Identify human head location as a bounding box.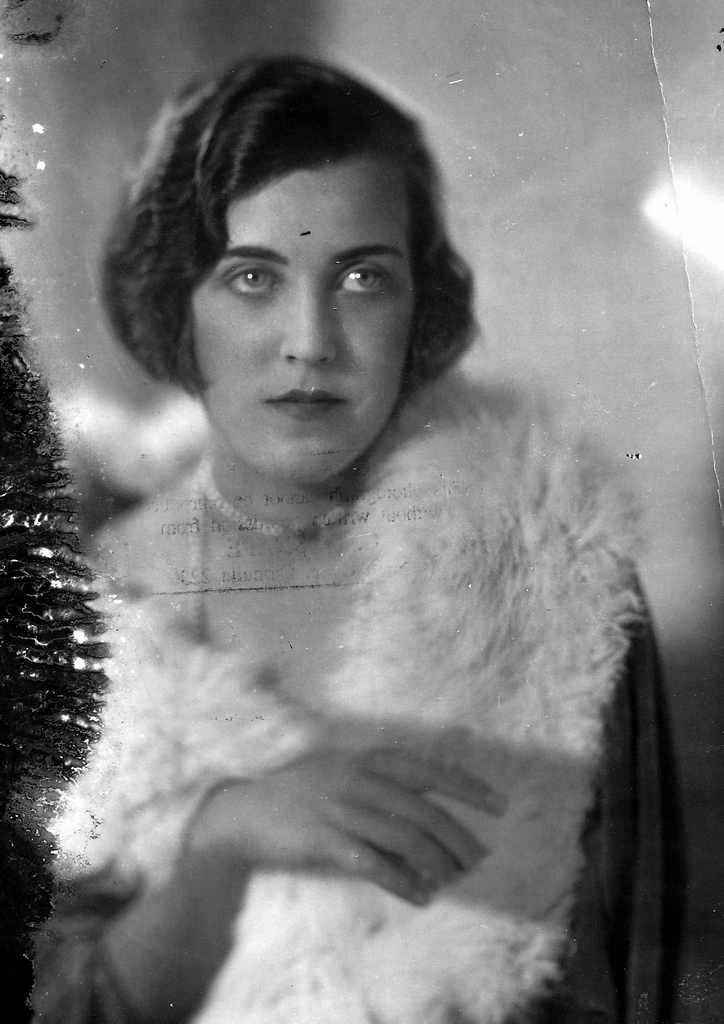
(x1=144, y1=56, x2=444, y2=464).
